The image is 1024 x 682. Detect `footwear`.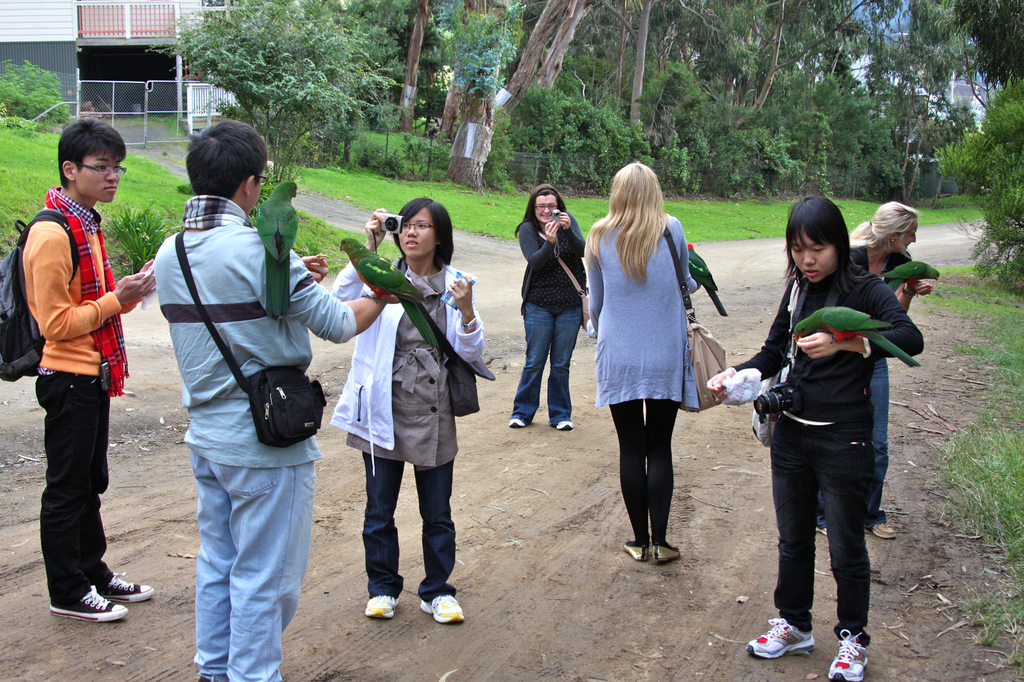
Detection: locate(552, 418, 577, 431).
